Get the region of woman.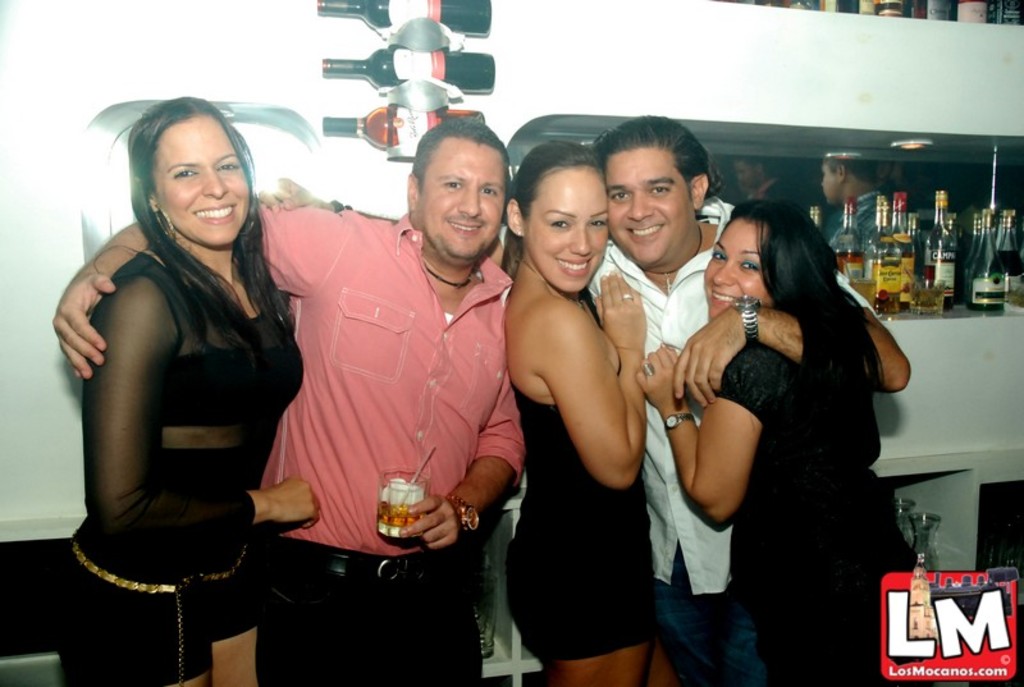
(500,148,663,686).
